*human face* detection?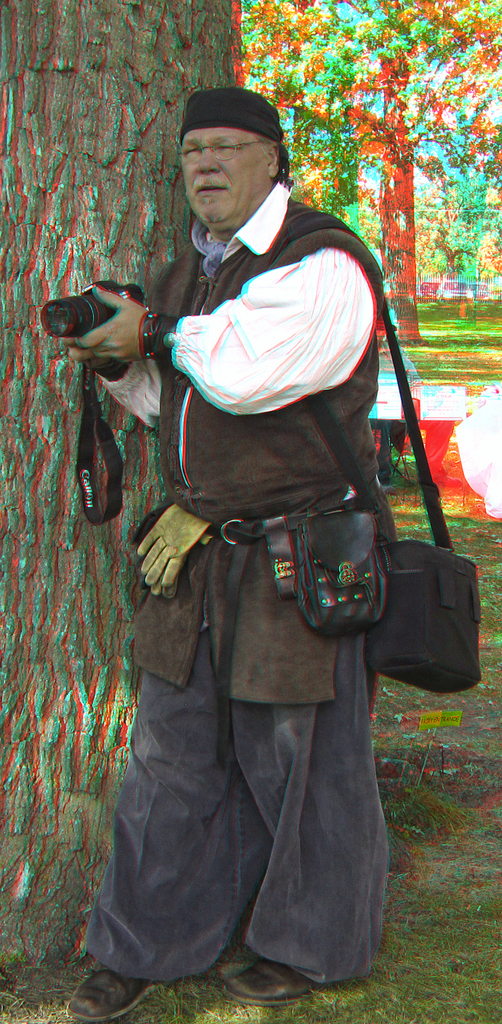
bbox=[177, 130, 269, 228]
